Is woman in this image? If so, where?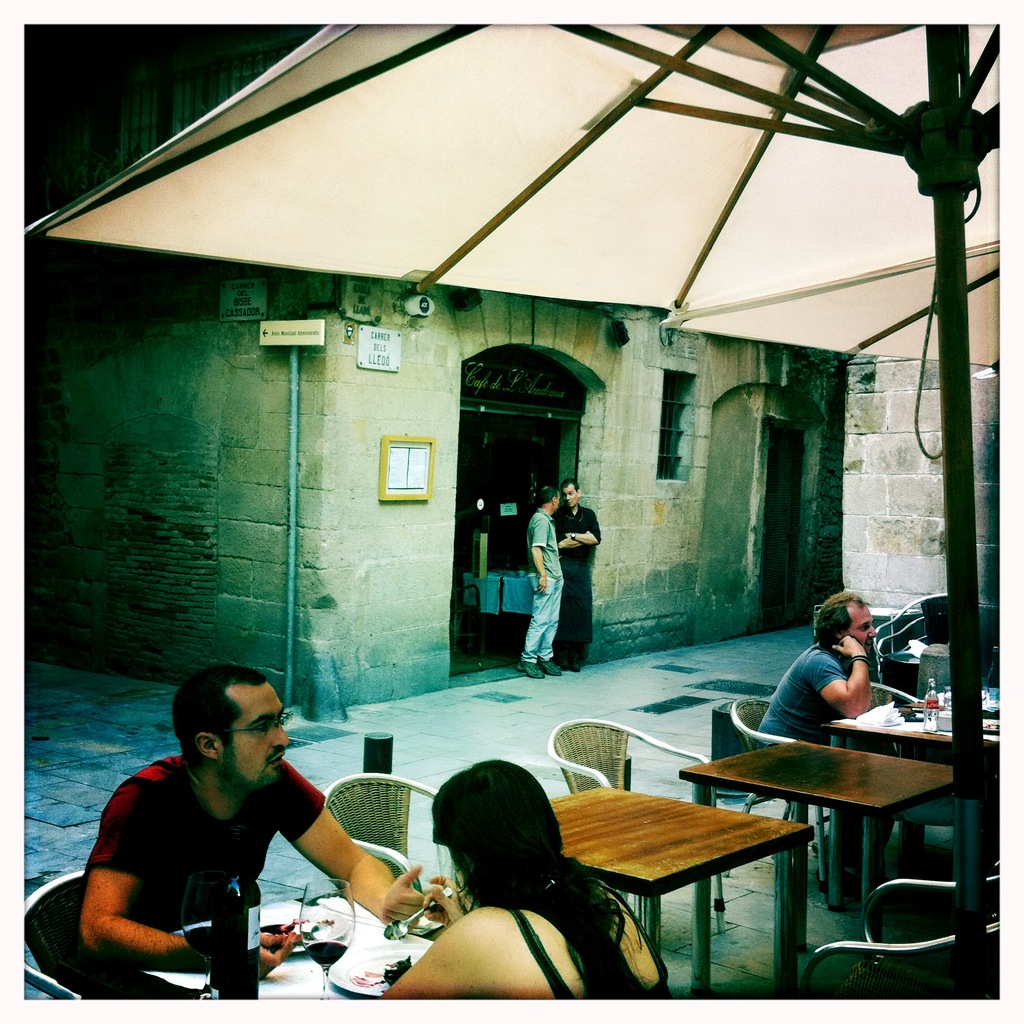
Yes, at x1=385 y1=756 x2=653 y2=1023.
